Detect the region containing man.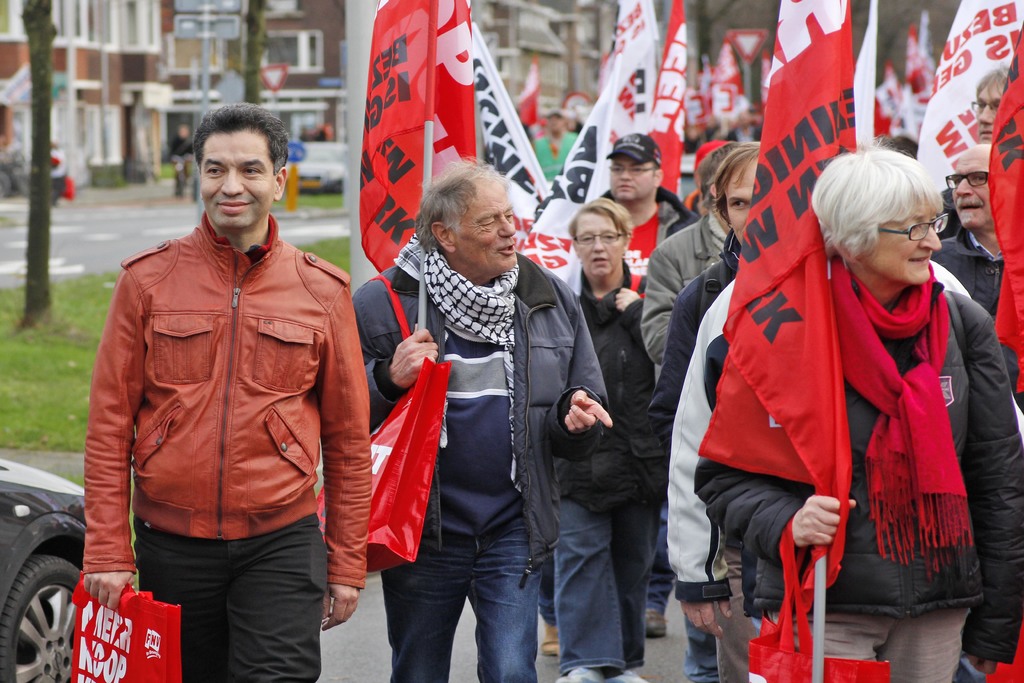
(x1=645, y1=142, x2=762, y2=419).
